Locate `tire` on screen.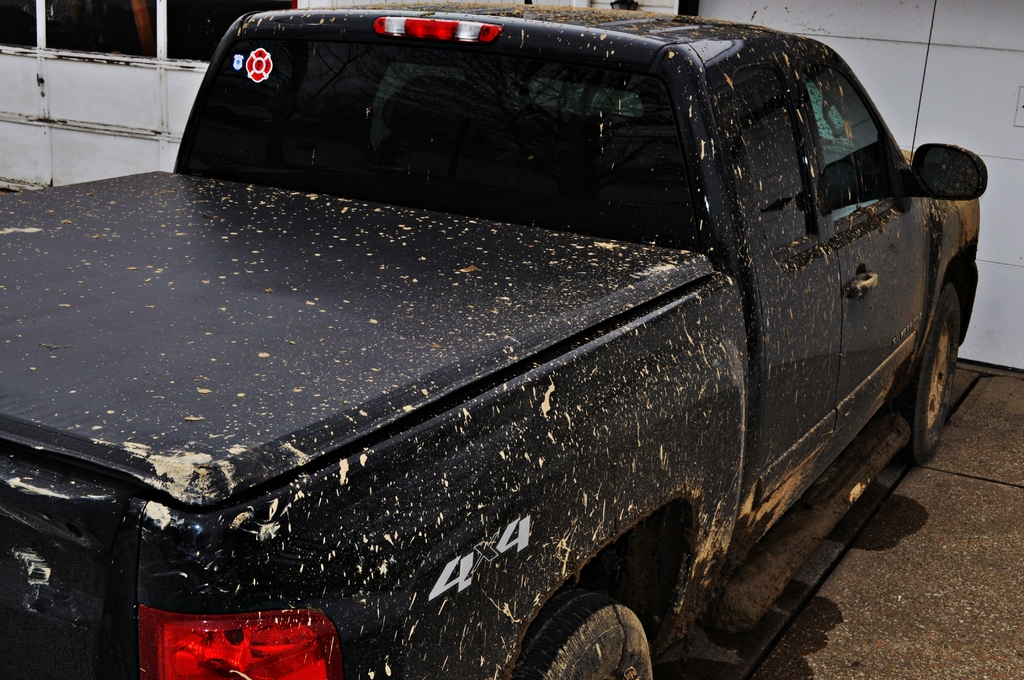
On screen at 504 590 652 679.
